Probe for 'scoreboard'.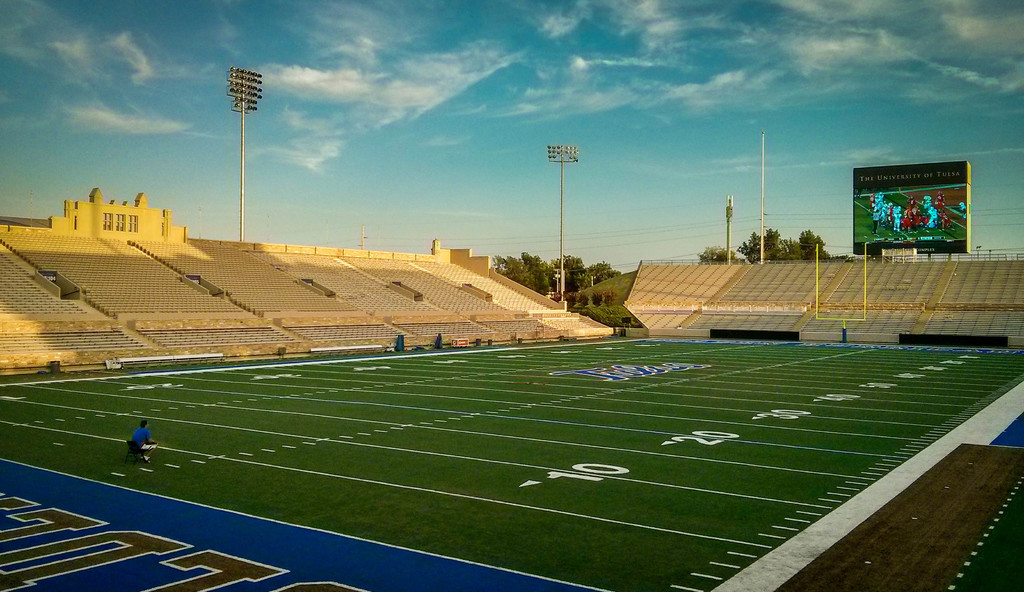
Probe result: (858,161,974,257).
